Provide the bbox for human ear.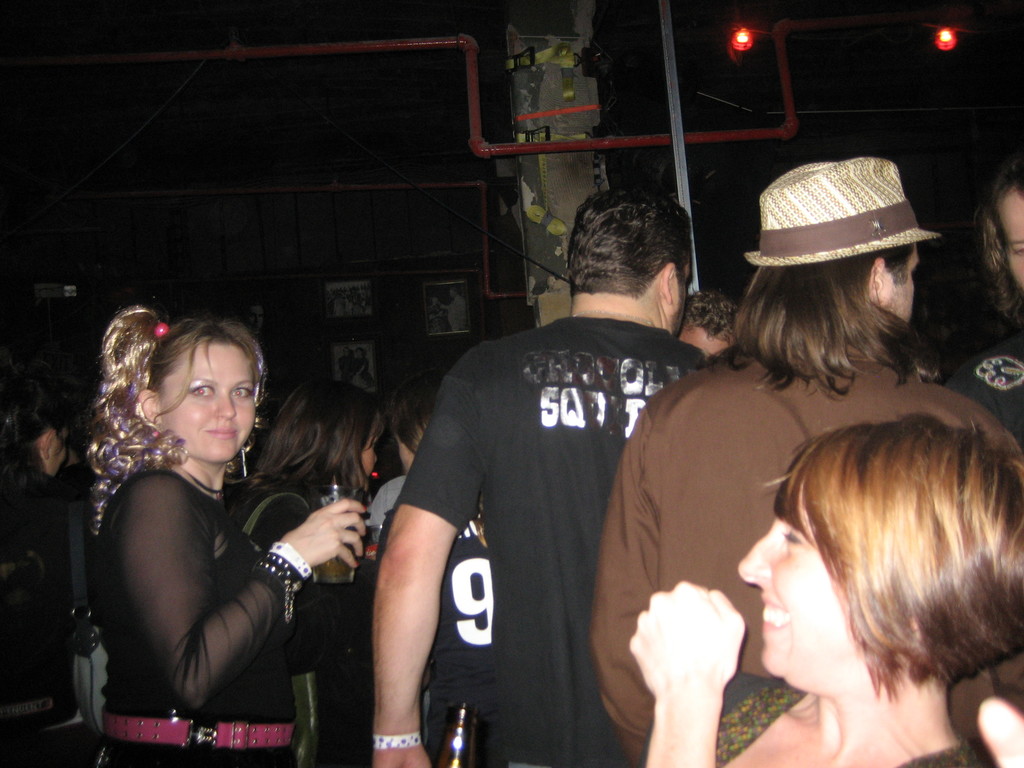
143:392:156:419.
